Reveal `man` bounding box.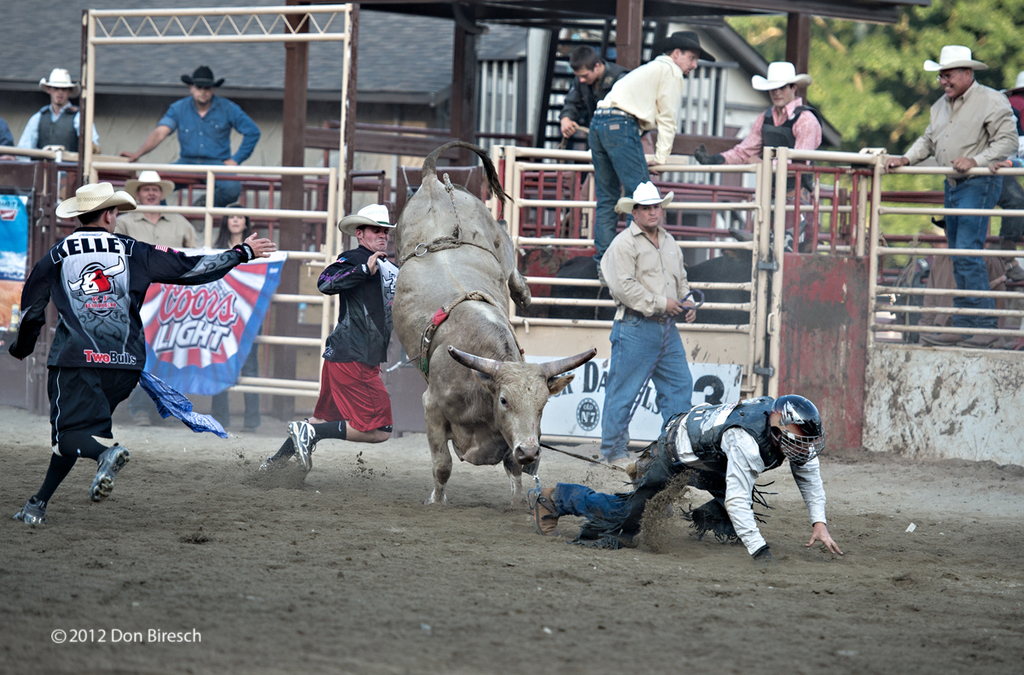
Revealed: [x1=259, y1=202, x2=406, y2=476].
